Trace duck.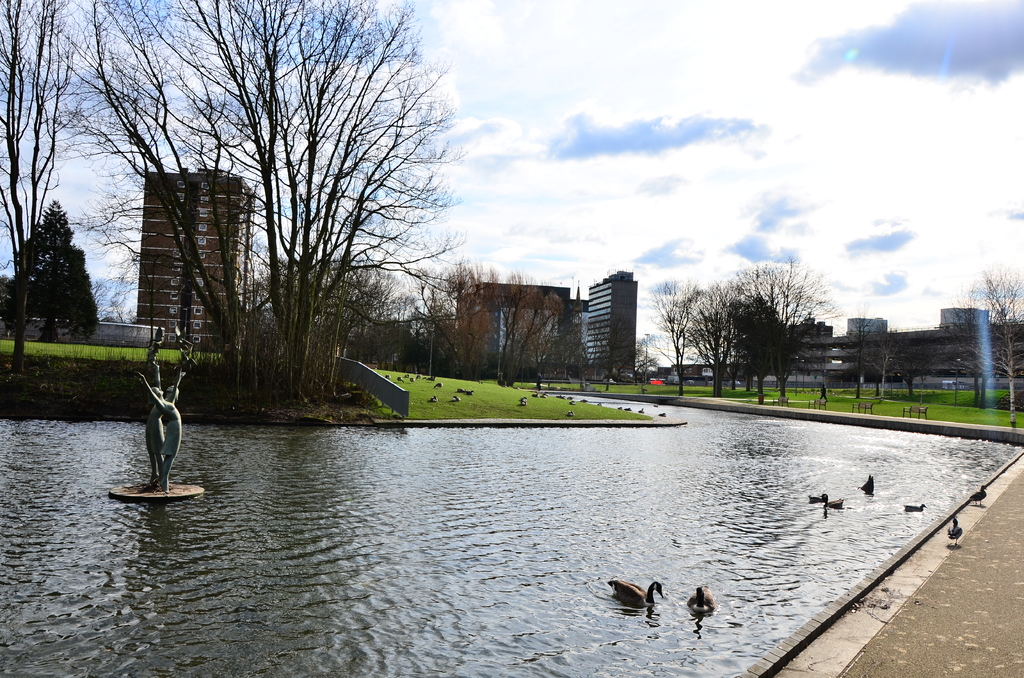
Traced to crop(427, 394, 437, 408).
